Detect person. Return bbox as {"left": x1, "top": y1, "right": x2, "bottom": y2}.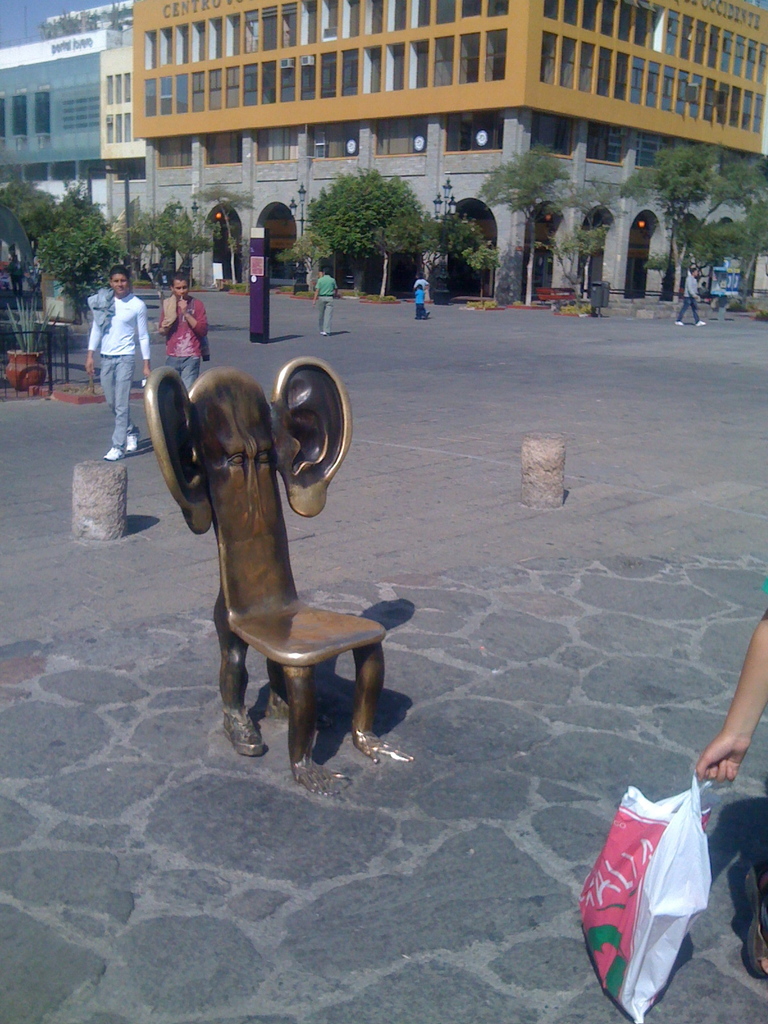
{"left": 78, "top": 258, "right": 153, "bottom": 468}.
